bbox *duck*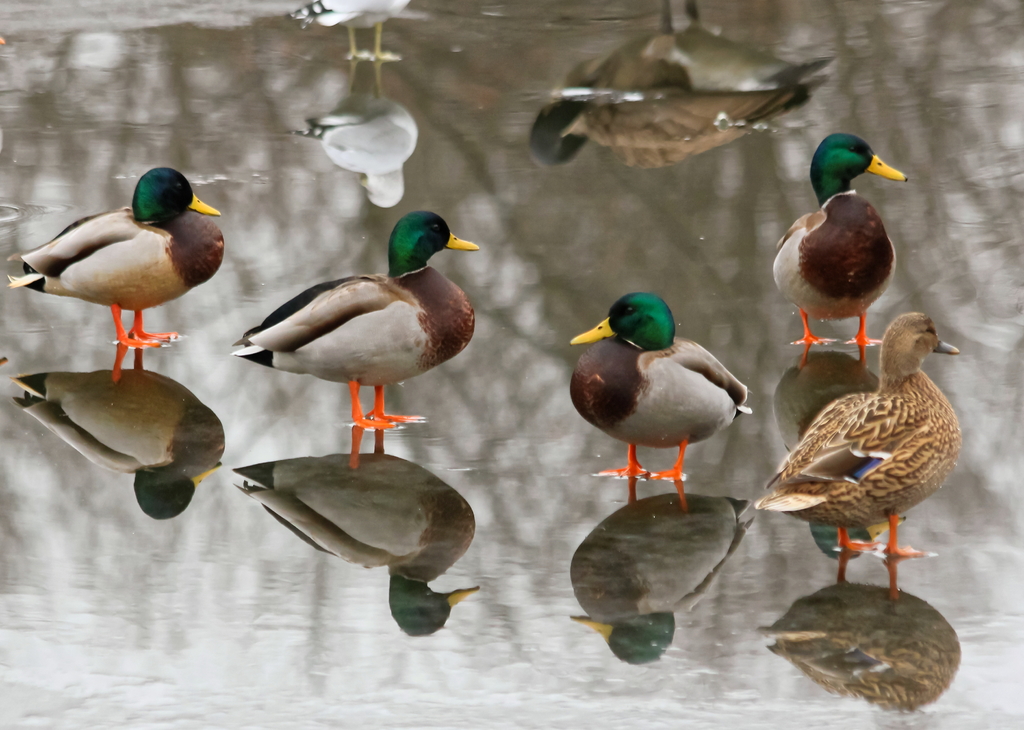
565 290 750 500
